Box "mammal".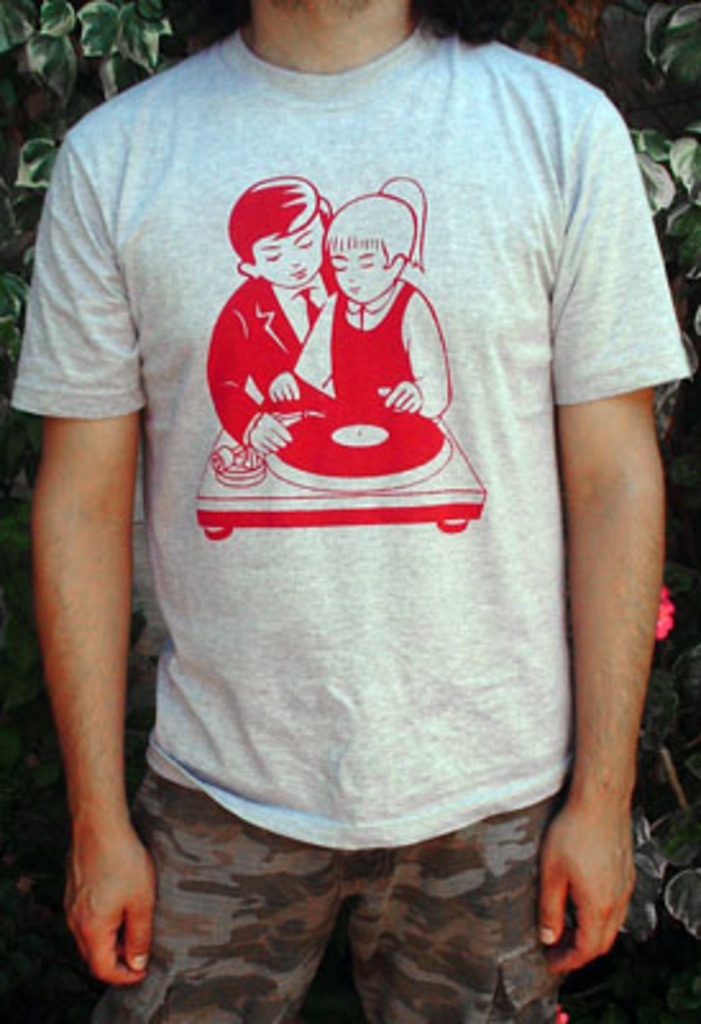
box=[200, 166, 345, 486].
